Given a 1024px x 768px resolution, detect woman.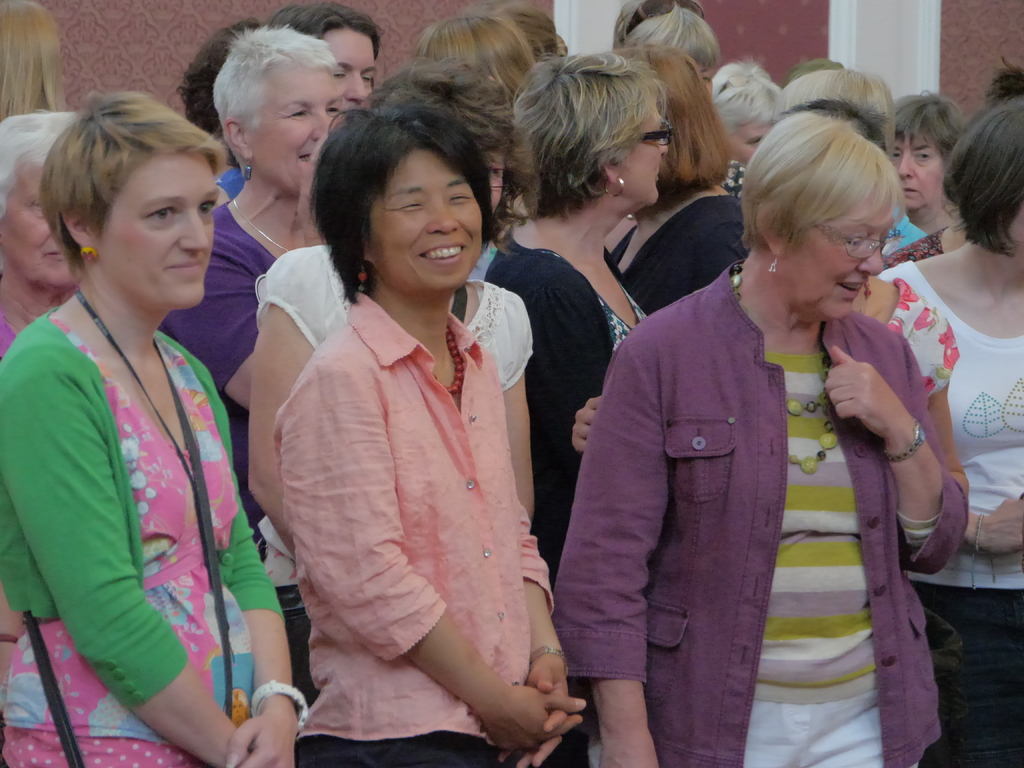
<box>878,93,1023,767</box>.
